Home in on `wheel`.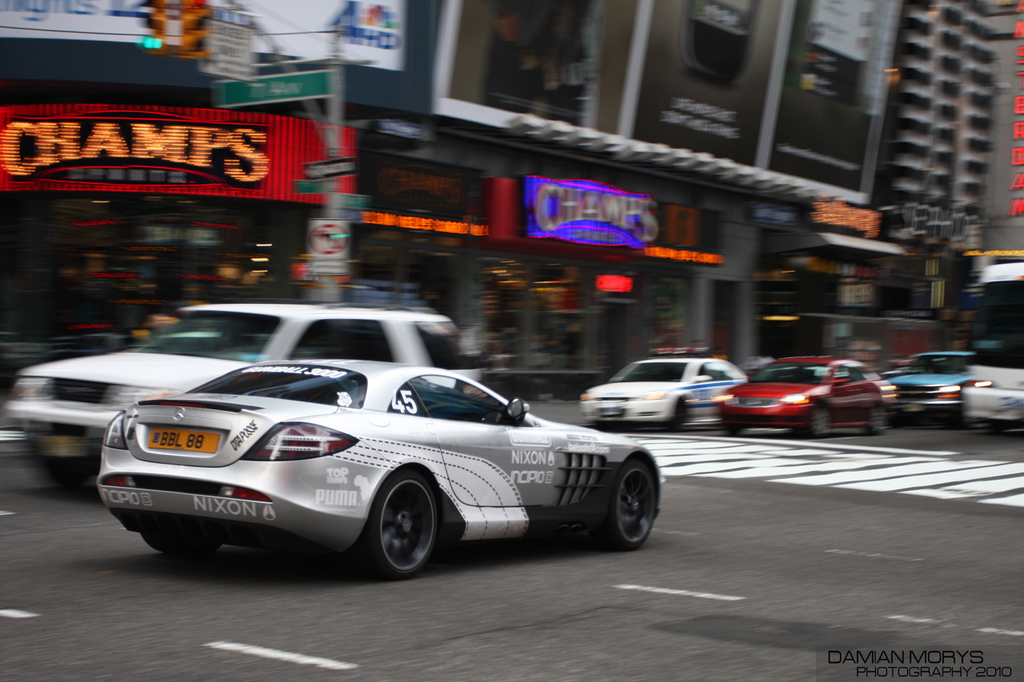
Homed in at <bbox>607, 460, 662, 551</bbox>.
